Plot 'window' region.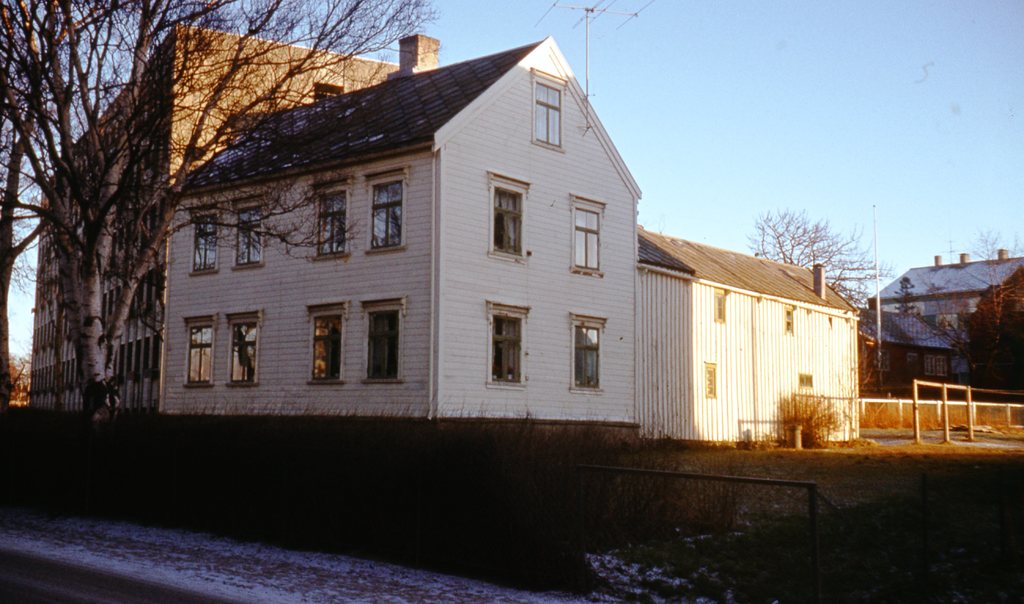
Plotted at bbox(309, 174, 349, 259).
